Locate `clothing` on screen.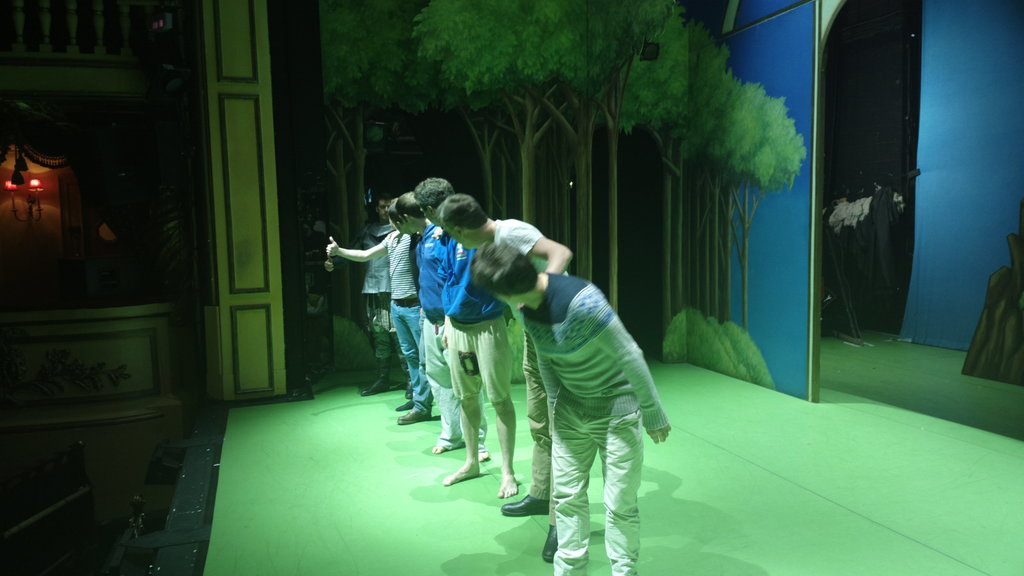
On screen at box=[364, 229, 388, 369].
